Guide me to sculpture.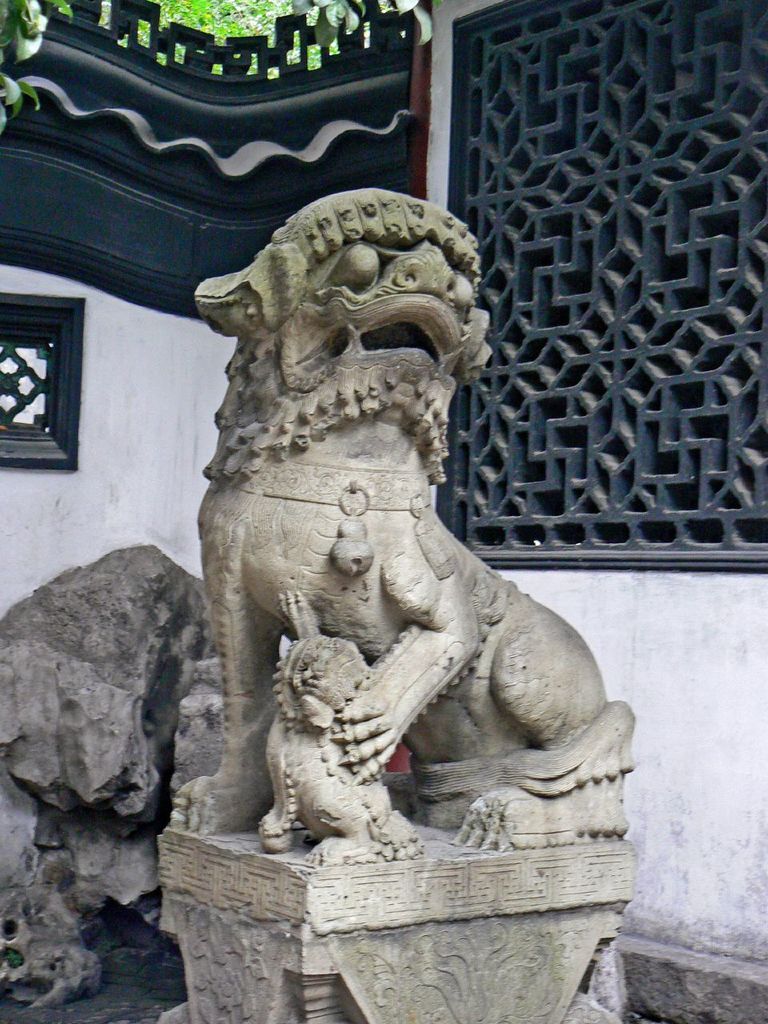
Guidance: [left=175, top=186, right=640, bottom=880].
